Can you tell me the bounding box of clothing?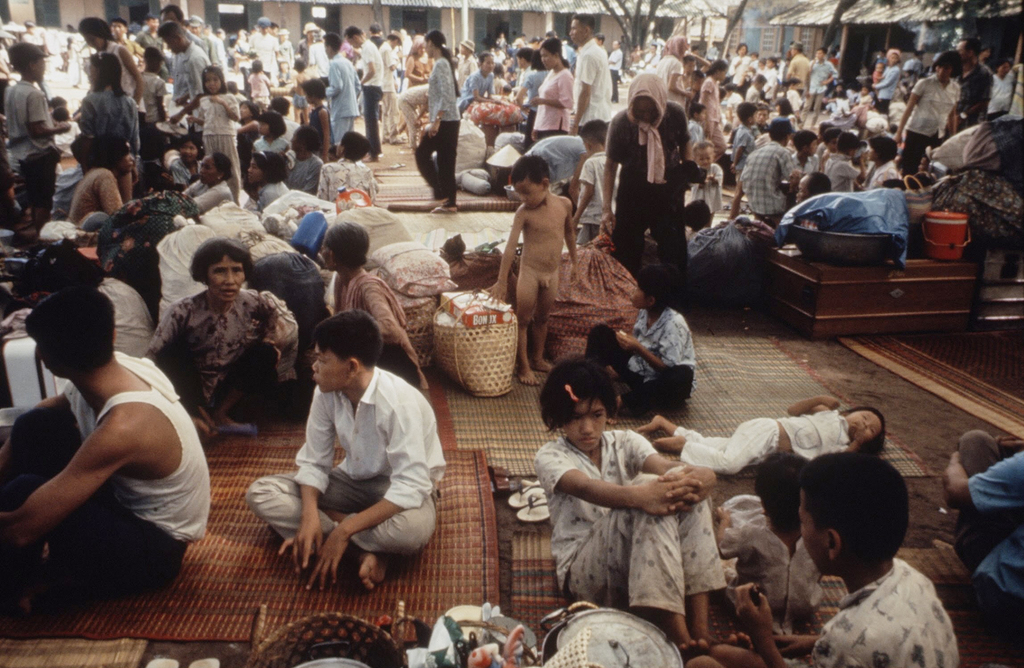
<box>730,131,797,226</box>.
